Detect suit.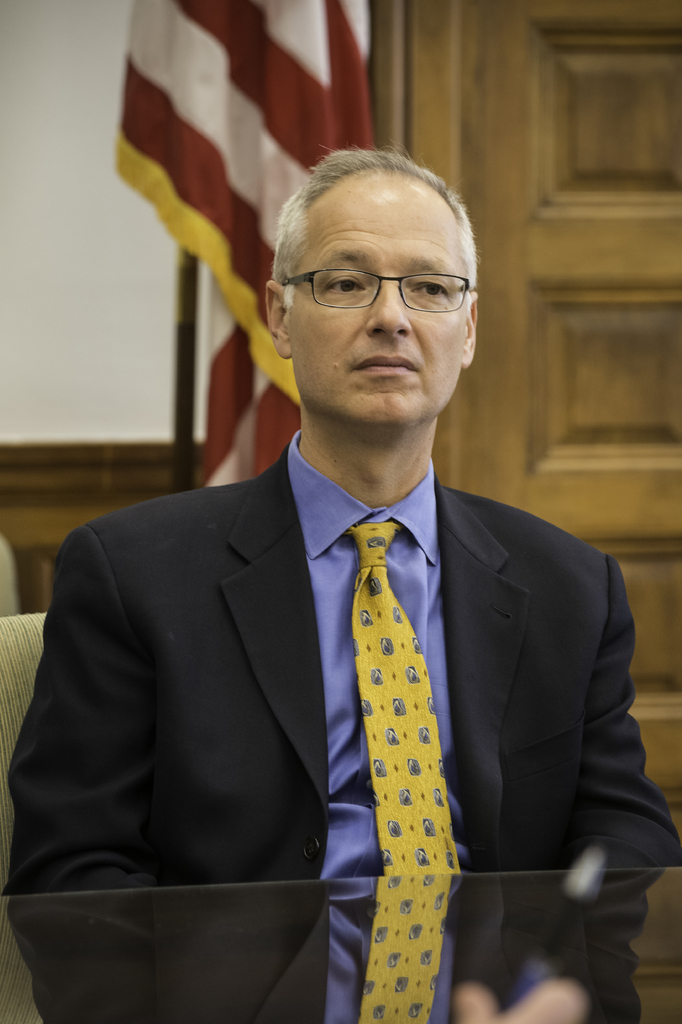
Detected at 4,469,681,1023.
